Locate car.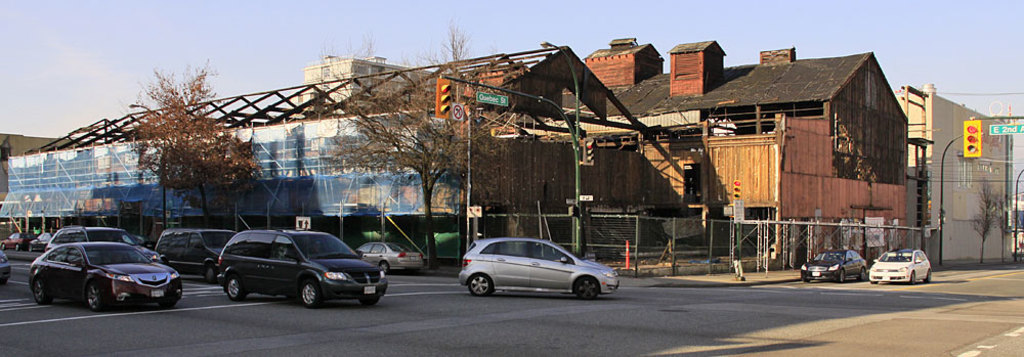
Bounding box: region(156, 229, 236, 285).
